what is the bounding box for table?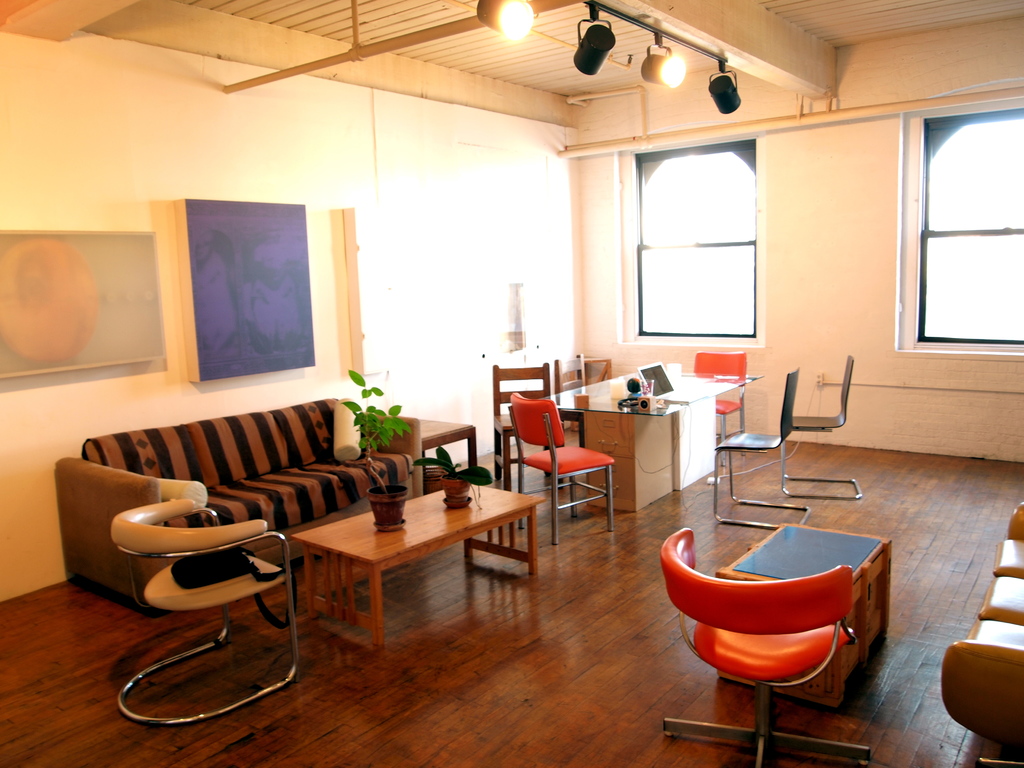
[left=292, top=472, right=547, bottom=653].
